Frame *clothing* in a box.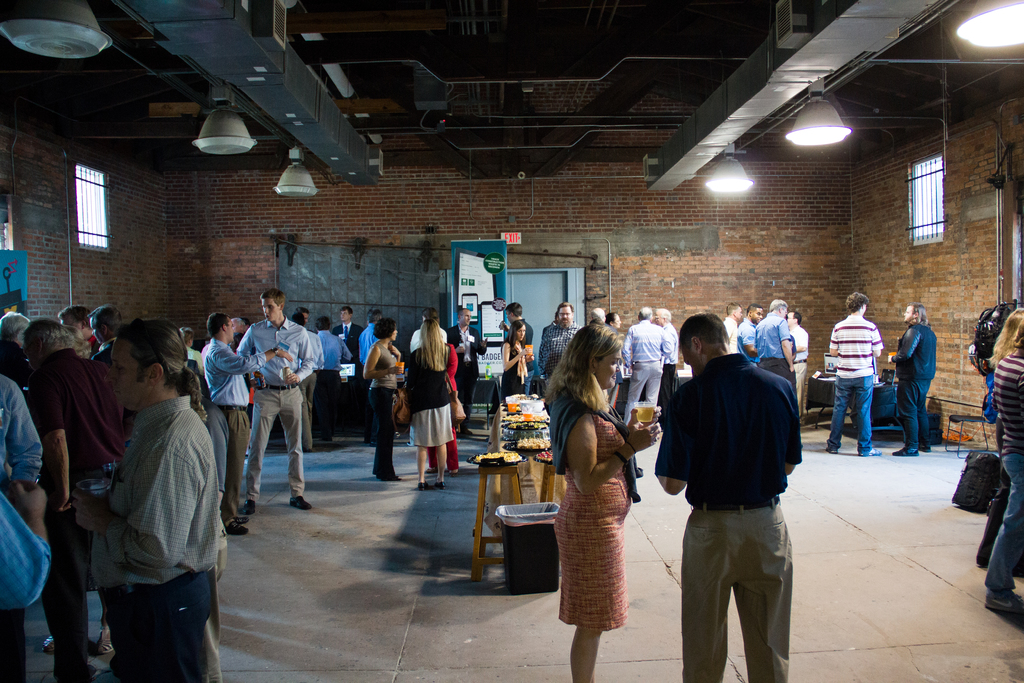
pyautogui.locateOnScreen(409, 348, 459, 447).
